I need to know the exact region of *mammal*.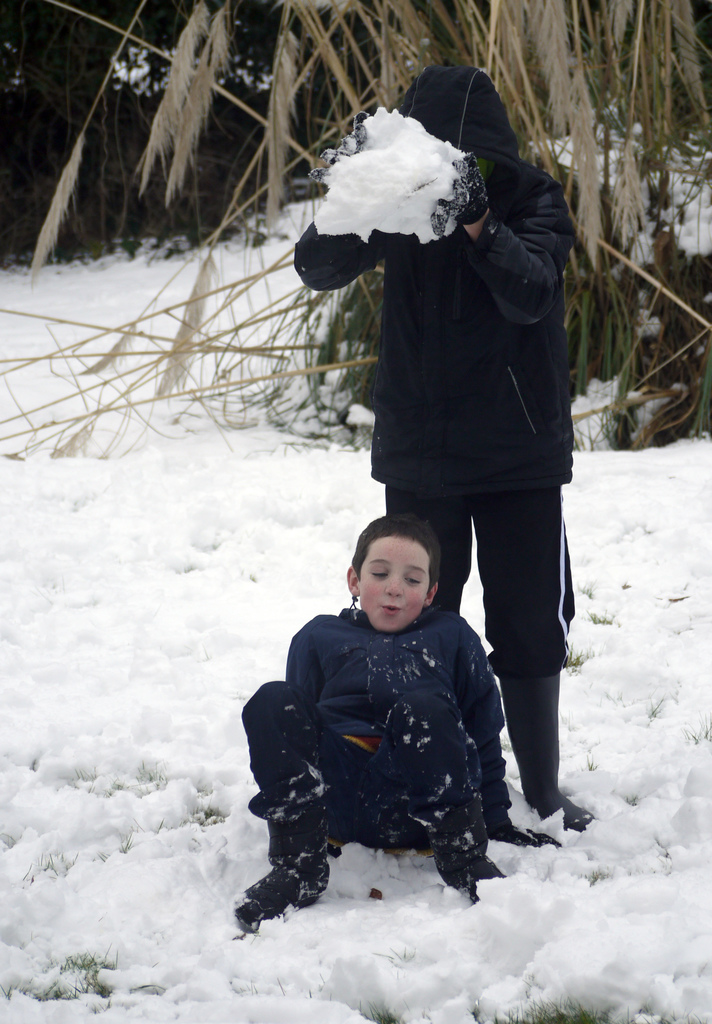
Region: (x1=285, y1=59, x2=592, y2=834).
